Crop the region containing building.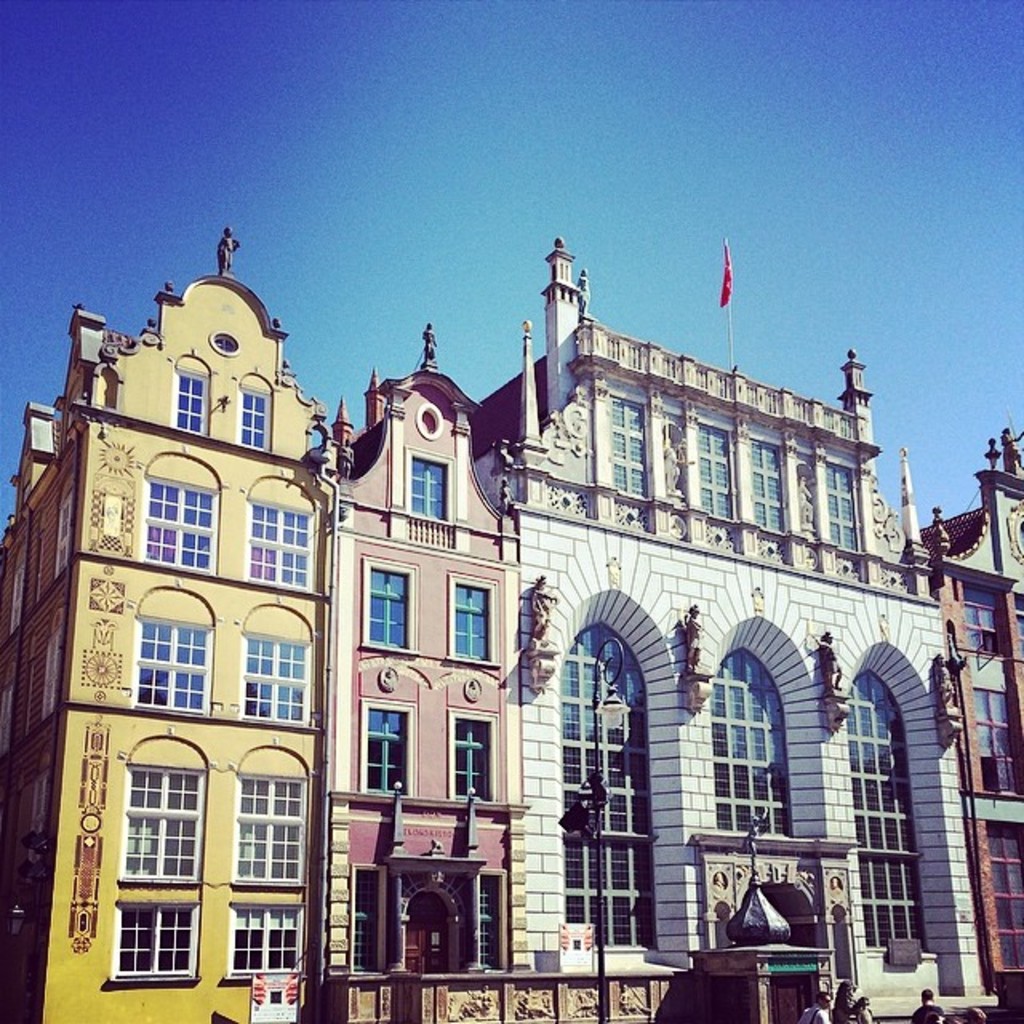
Crop region: 317, 318, 520, 979.
